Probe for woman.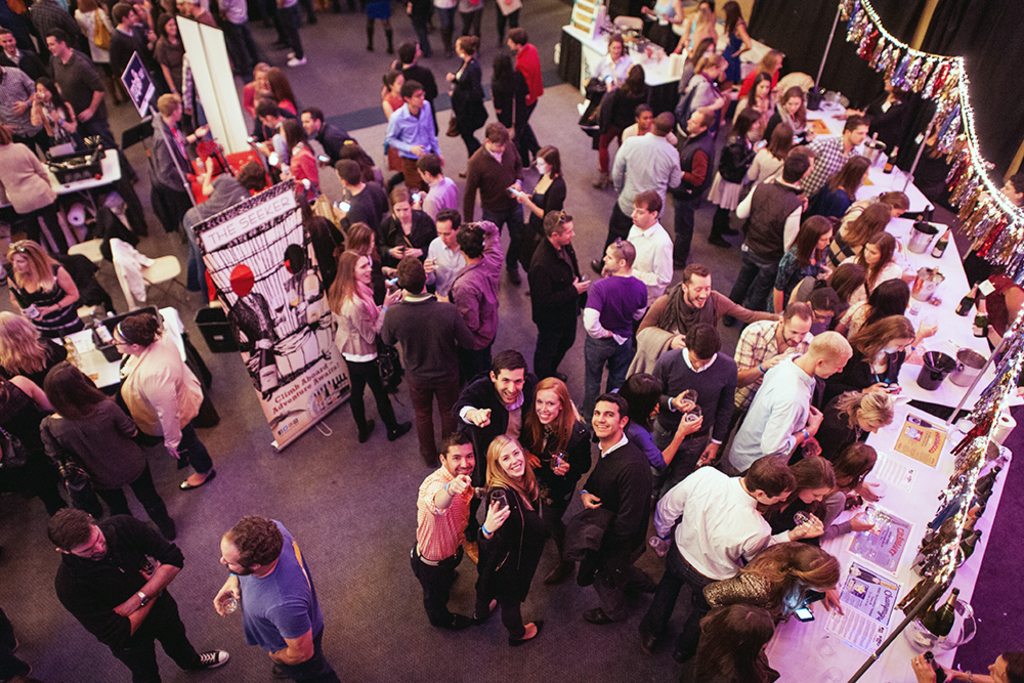
Probe result: select_region(335, 222, 386, 304).
